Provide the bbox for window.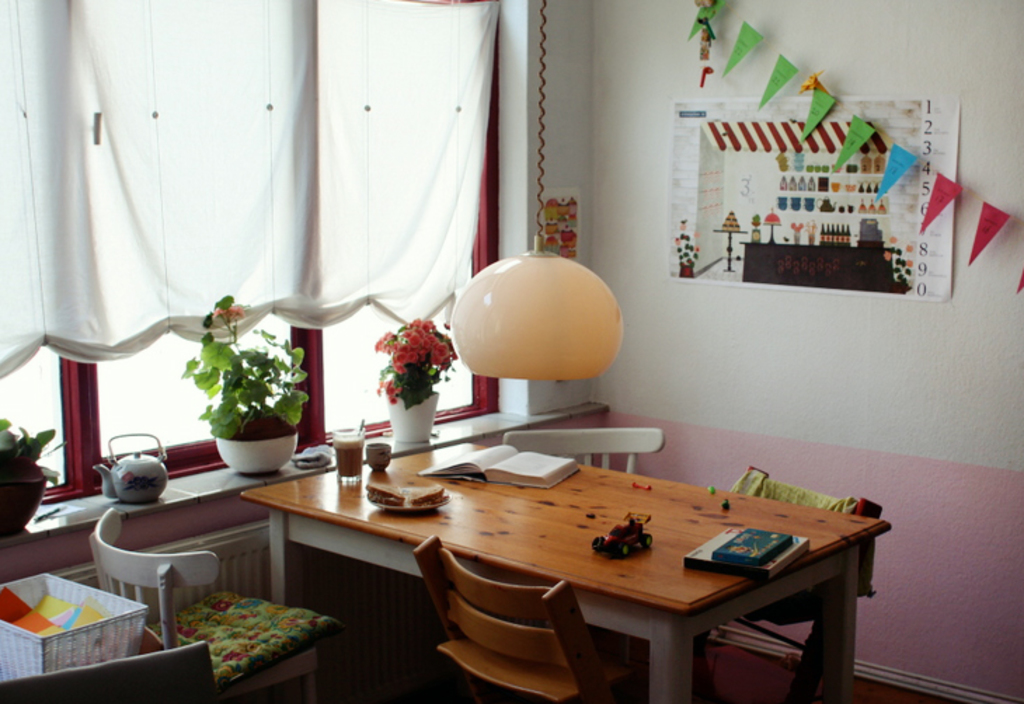
(x1=0, y1=1, x2=494, y2=475).
